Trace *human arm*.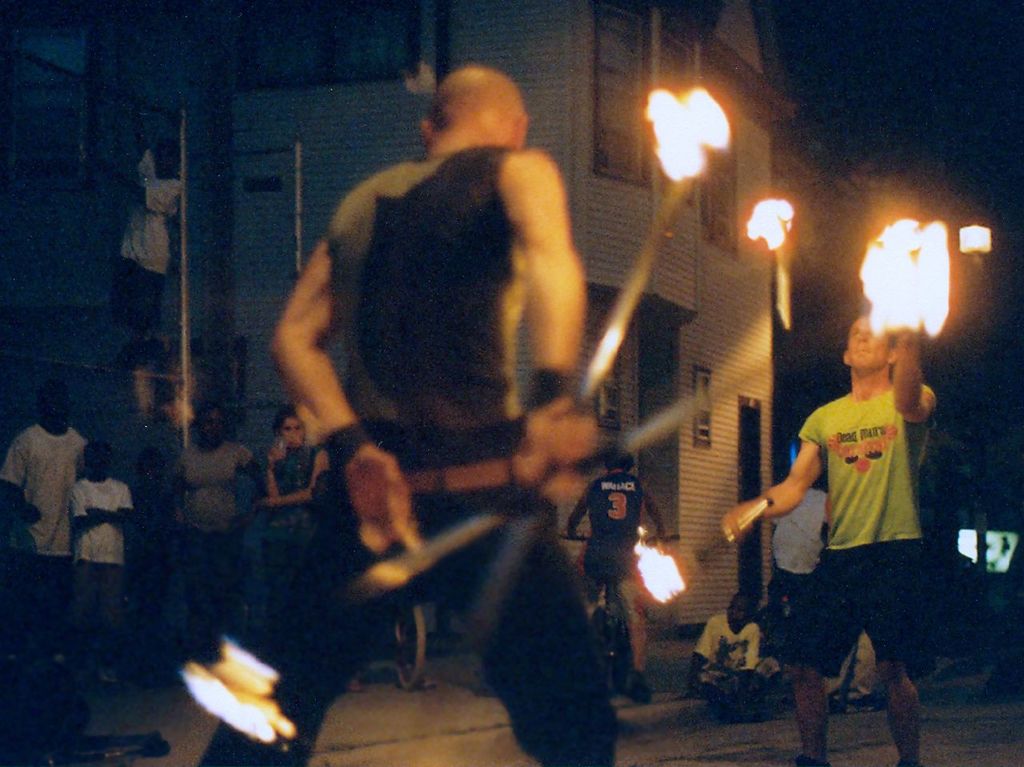
Traced to 475, 133, 590, 423.
